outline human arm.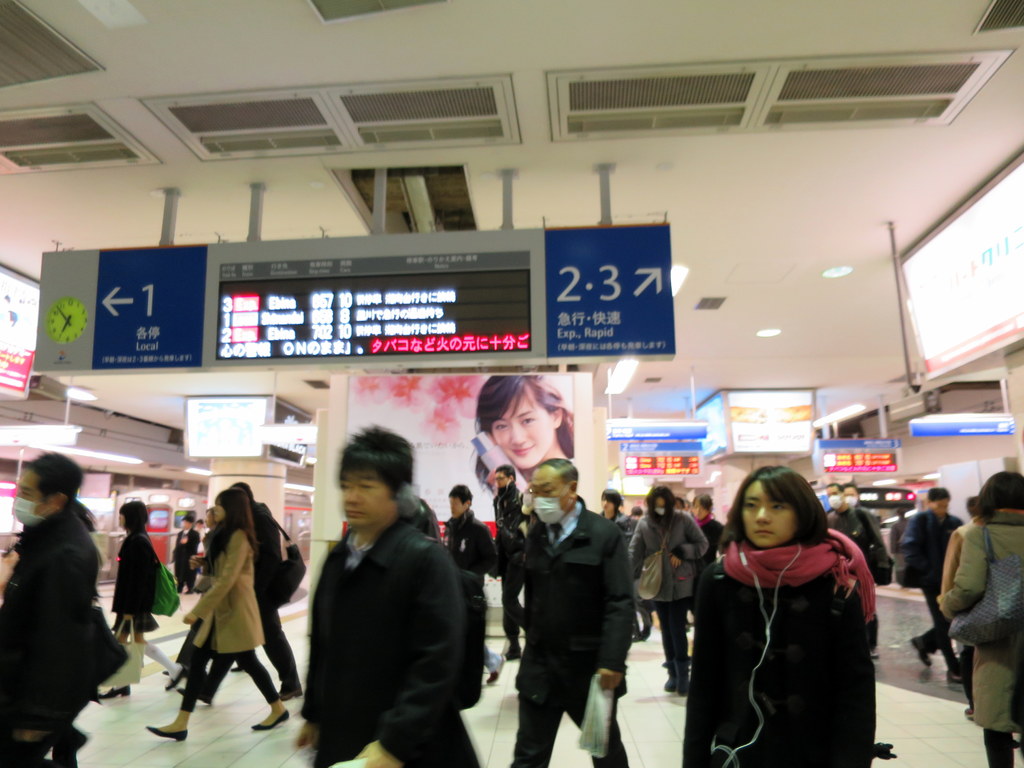
Outline: (0, 547, 16, 604).
